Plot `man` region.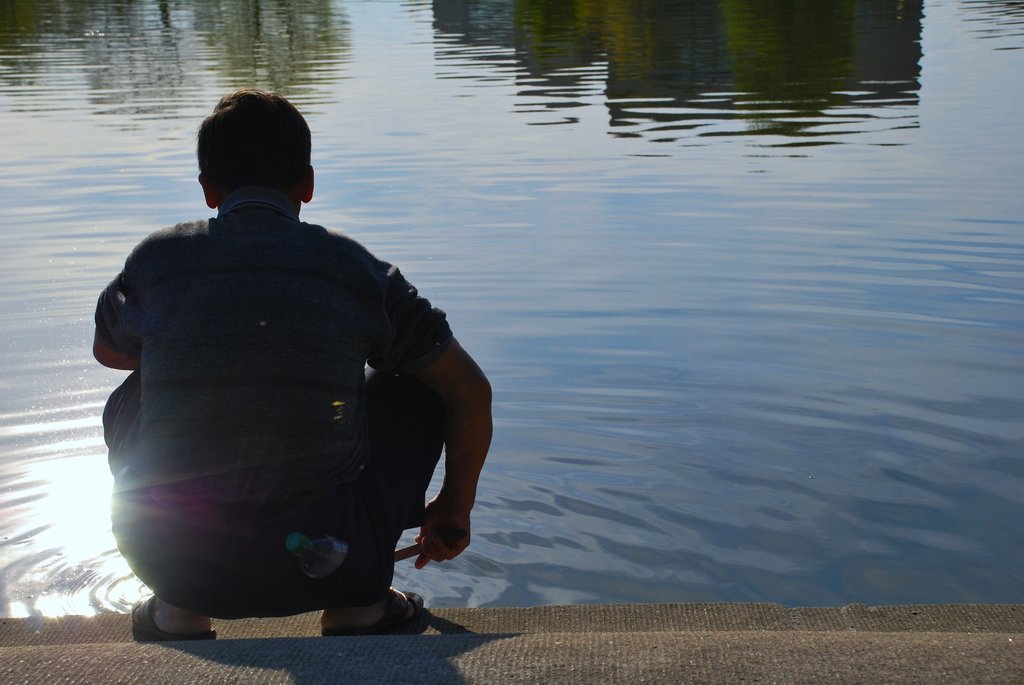
Plotted at <bbox>87, 86, 479, 641</bbox>.
